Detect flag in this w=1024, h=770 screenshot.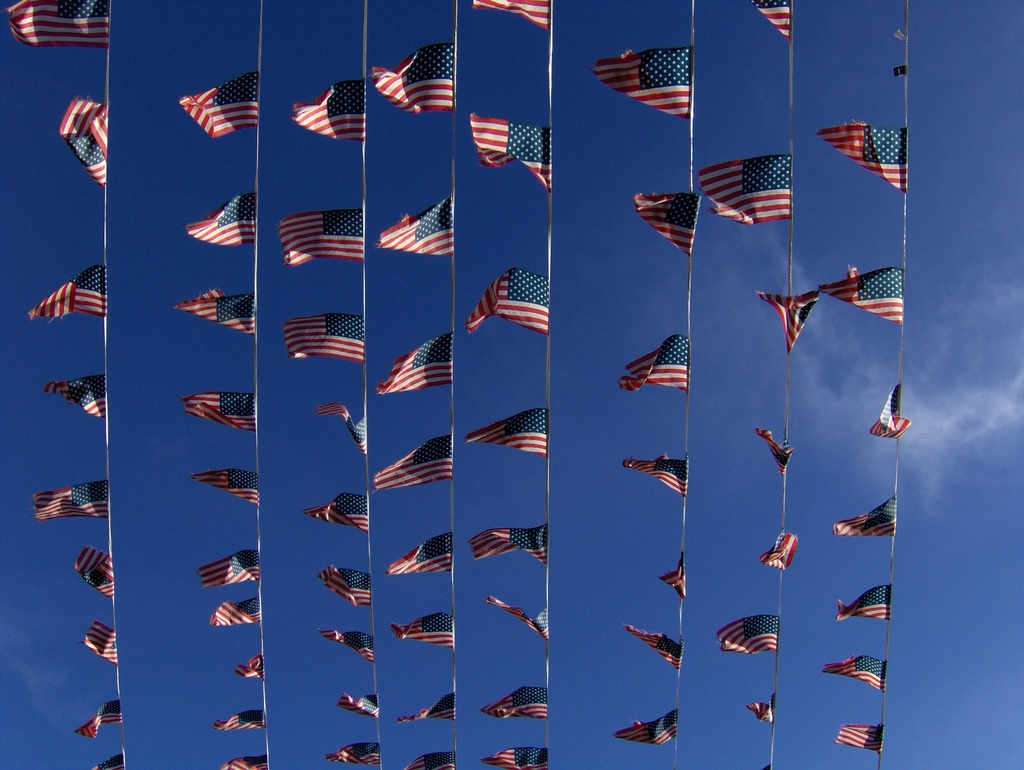
Detection: [x1=192, y1=470, x2=260, y2=511].
